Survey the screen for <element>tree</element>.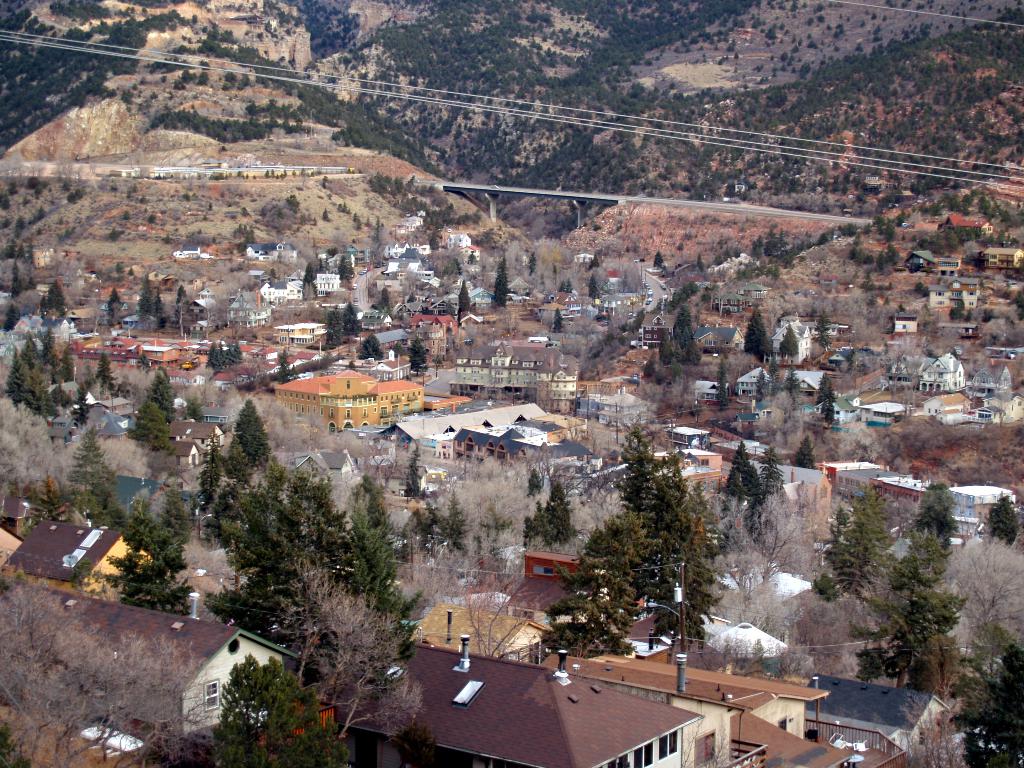
Survey found: region(38, 386, 65, 424).
